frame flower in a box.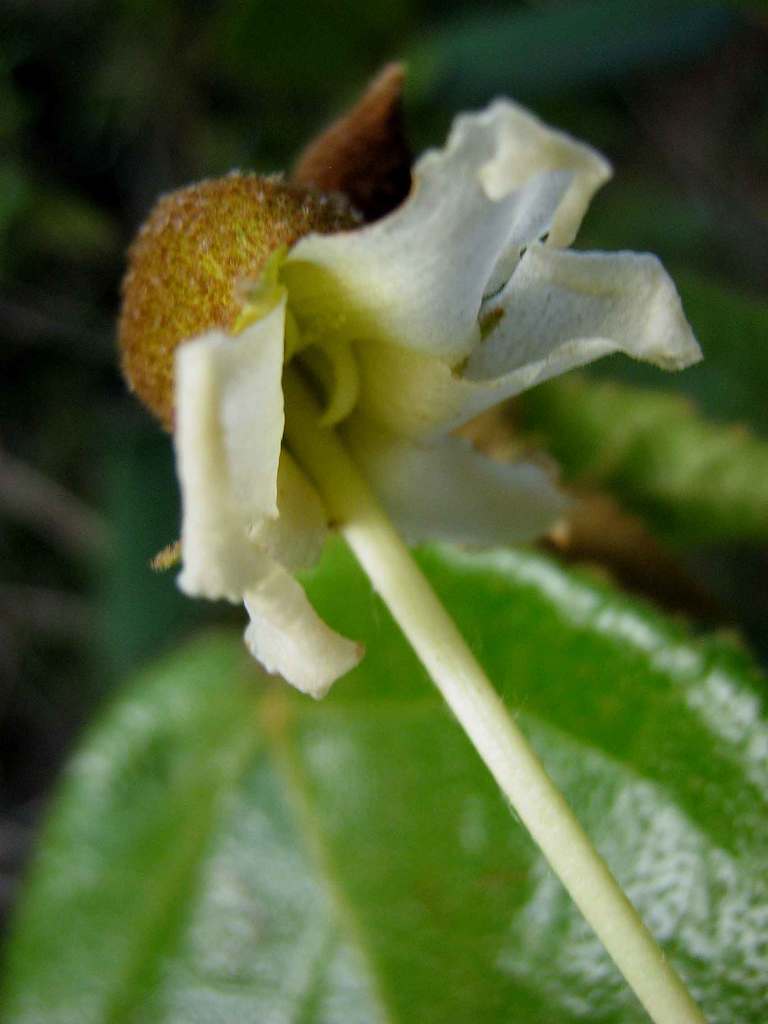
143:47:646:670.
